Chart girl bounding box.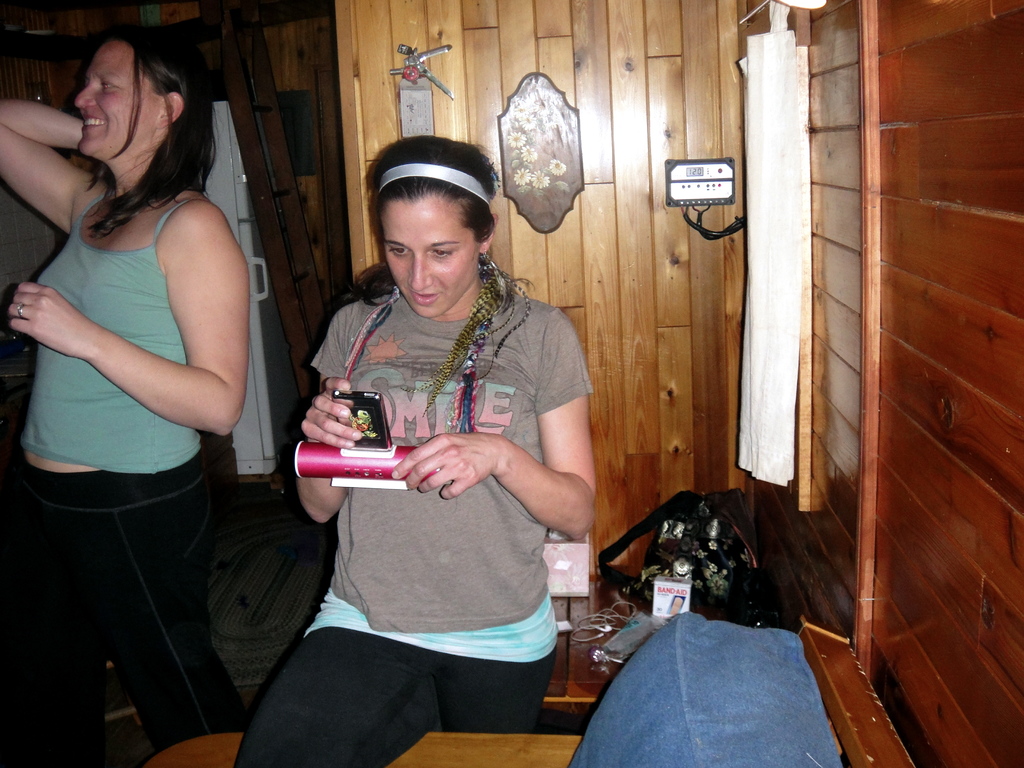
Charted: [234, 135, 597, 767].
